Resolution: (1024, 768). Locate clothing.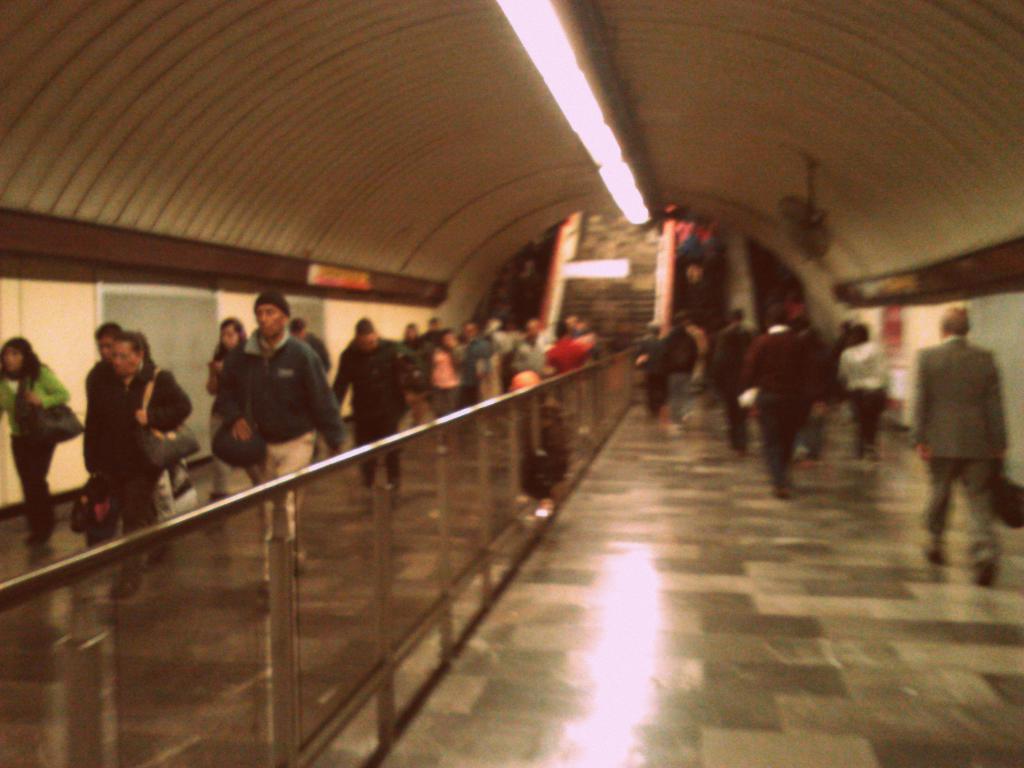
l=736, t=319, r=822, b=499.
